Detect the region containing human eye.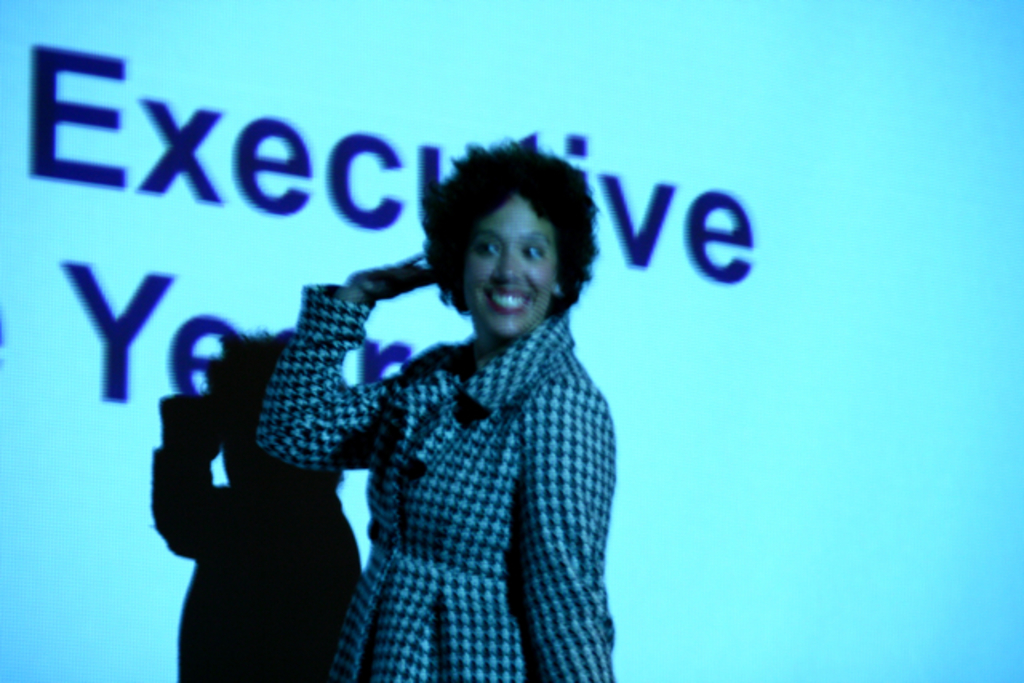
(470, 237, 499, 256).
